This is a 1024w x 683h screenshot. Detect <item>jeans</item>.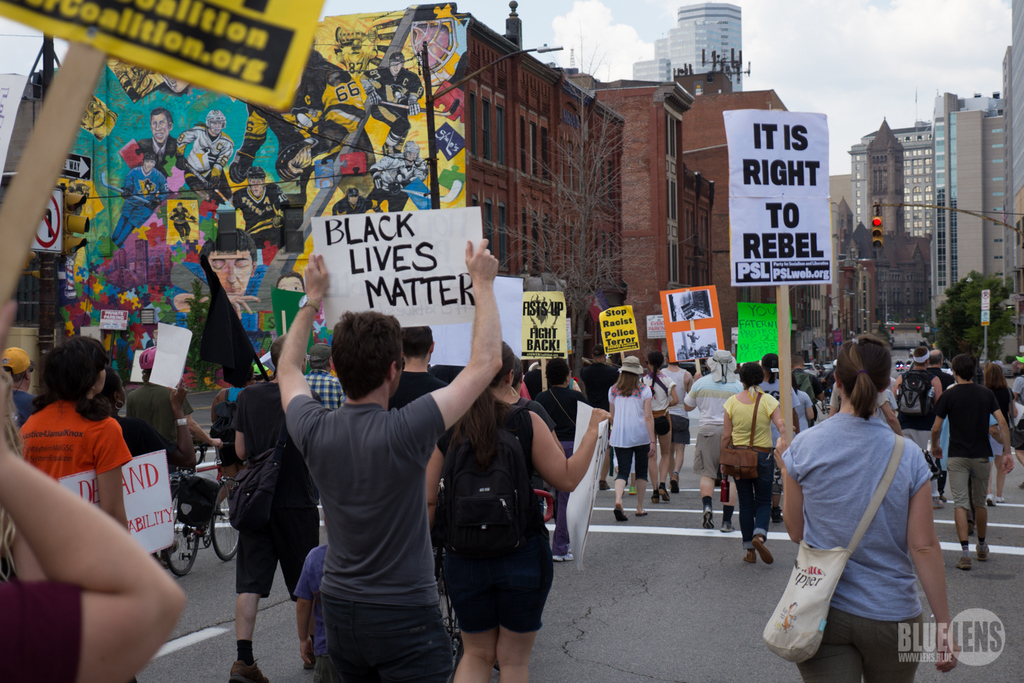
bbox(737, 452, 777, 543).
